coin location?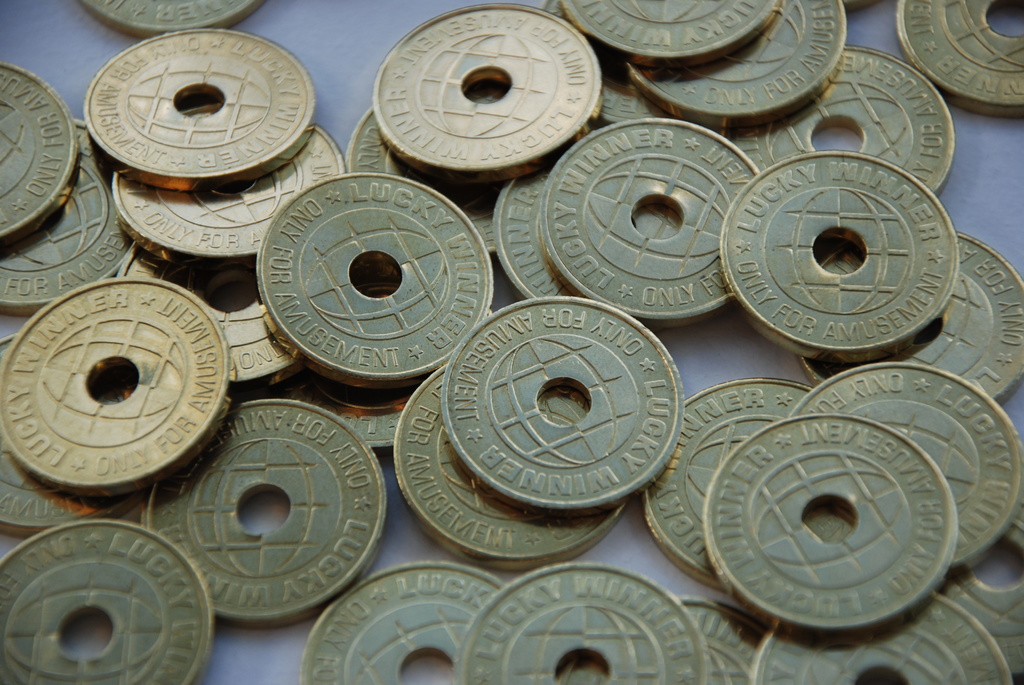
{"x1": 73, "y1": 0, "x2": 264, "y2": 38}
